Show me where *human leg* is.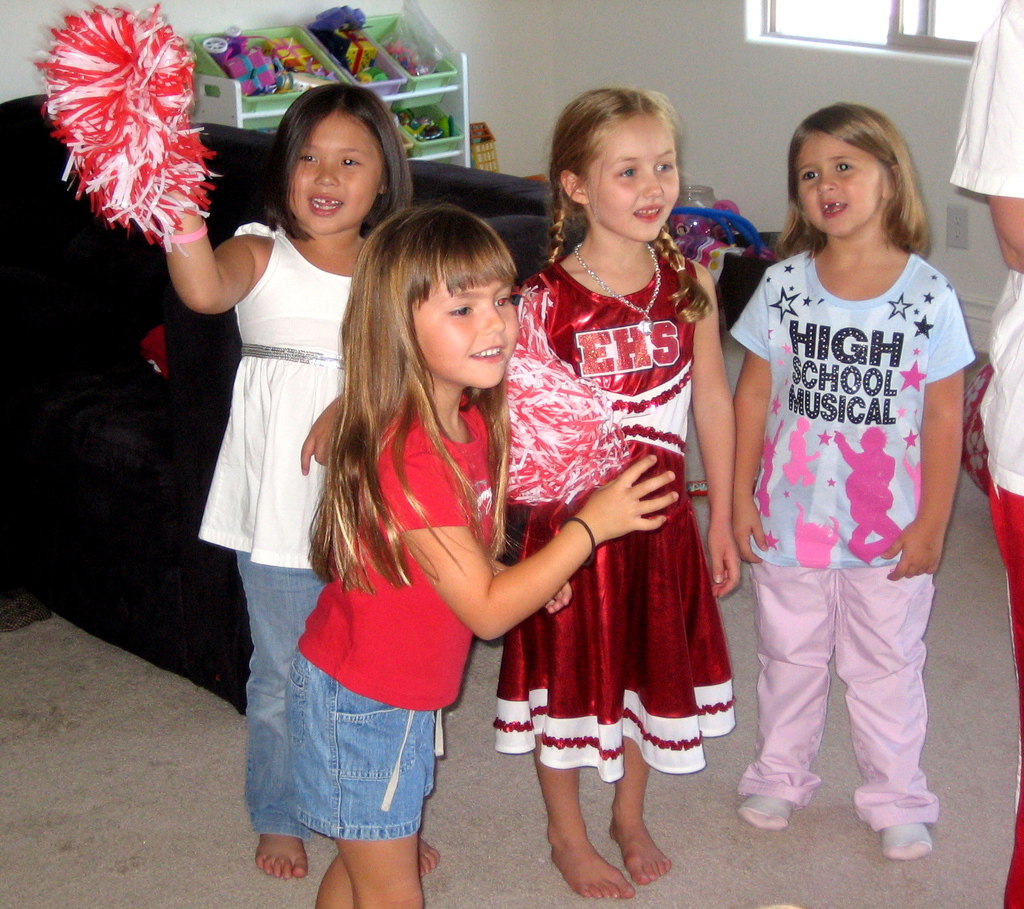
*human leg* is at [620, 466, 708, 879].
